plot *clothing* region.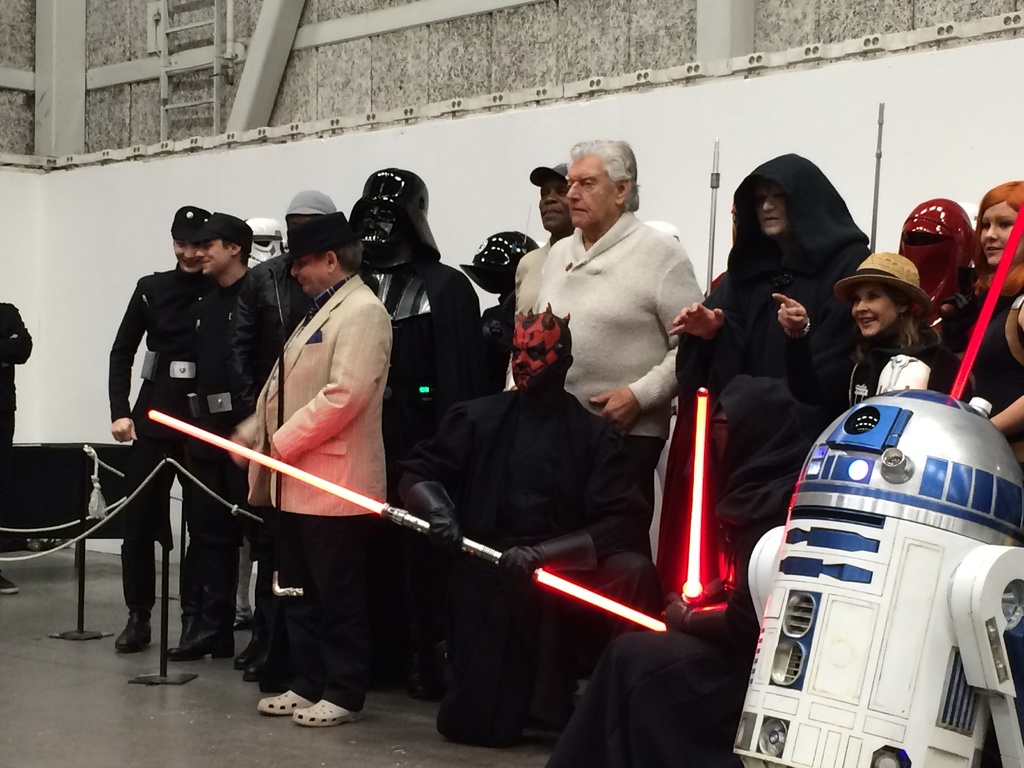
Plotted at Rect(0, 301, 33, 557).
